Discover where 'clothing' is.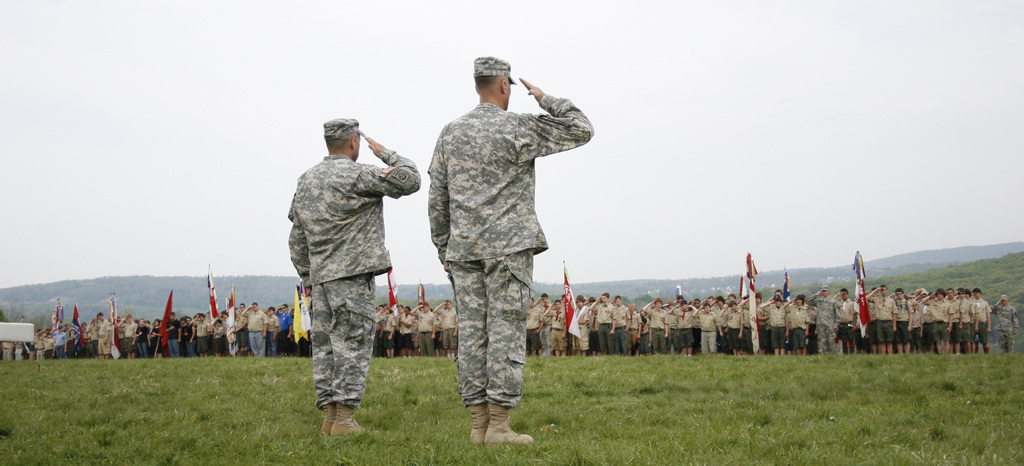
Discovered at locate(868, 294, 894, 319).
